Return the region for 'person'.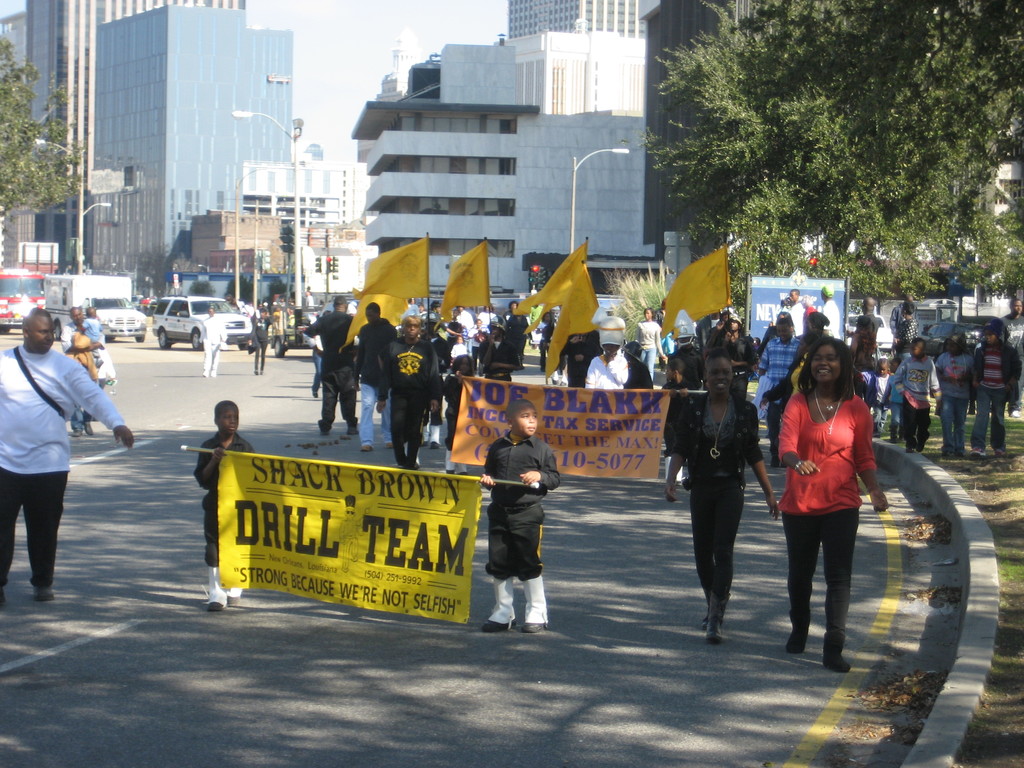
(252,297,278,371).
